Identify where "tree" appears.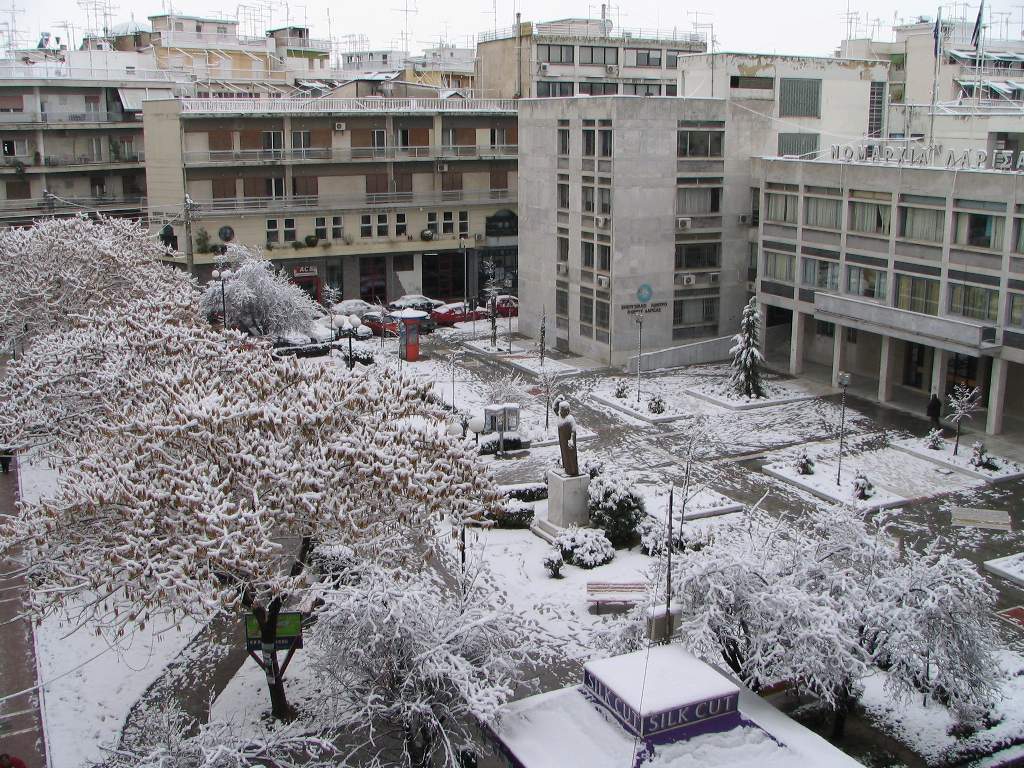
Appears at pyautogui.locateOnScreen(8, 306, 508, 696).
